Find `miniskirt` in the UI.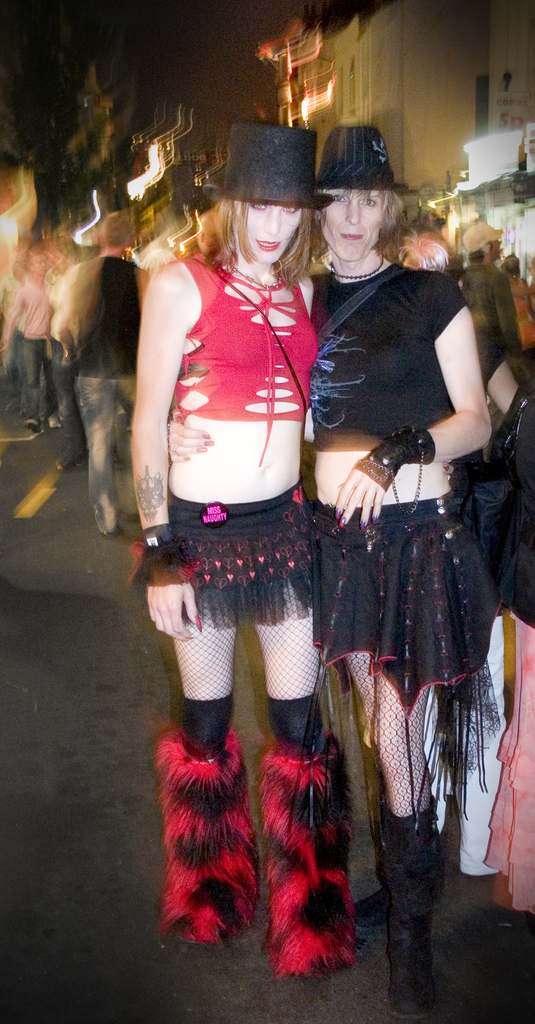
UI element at [x1=307, y1=502, x2=507, y2=826].
